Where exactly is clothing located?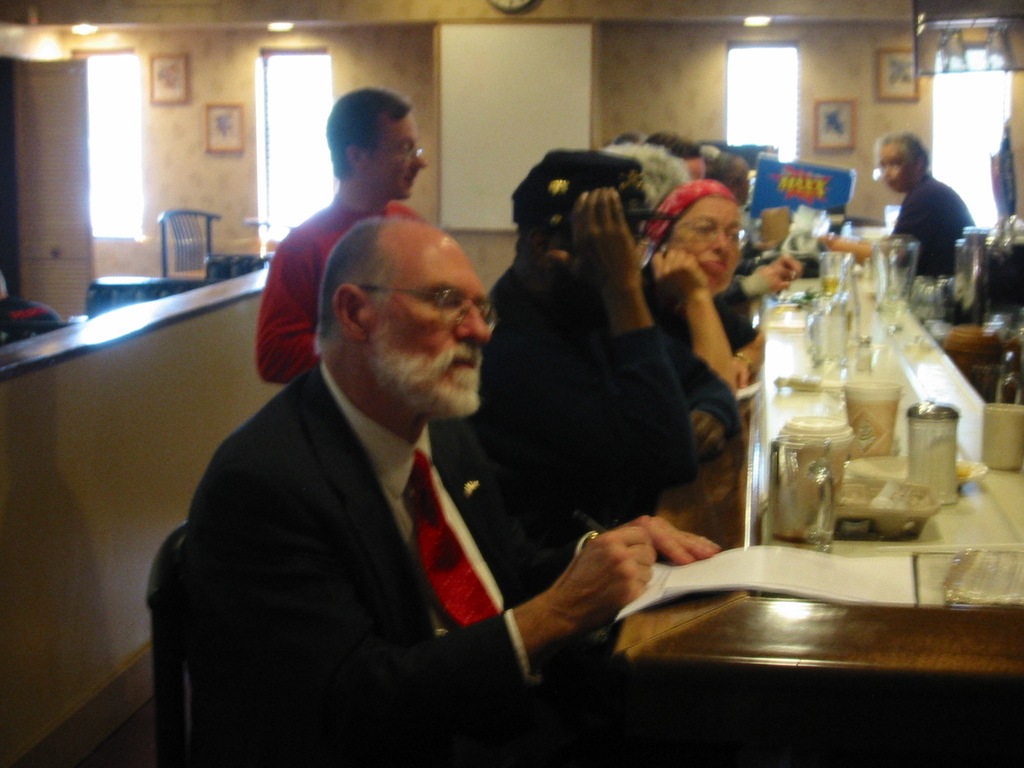
Its bounding box is (252,188,429,395).
